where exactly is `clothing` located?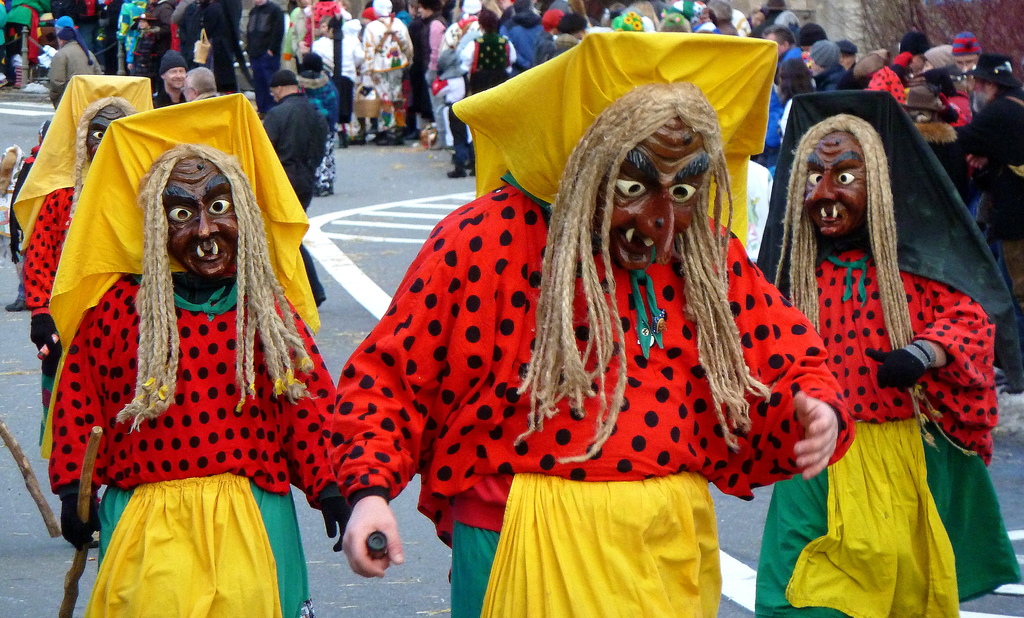
Its bounding box is {"x1": 505, "y1": 4, "x2": 556, "y2": 77}.
